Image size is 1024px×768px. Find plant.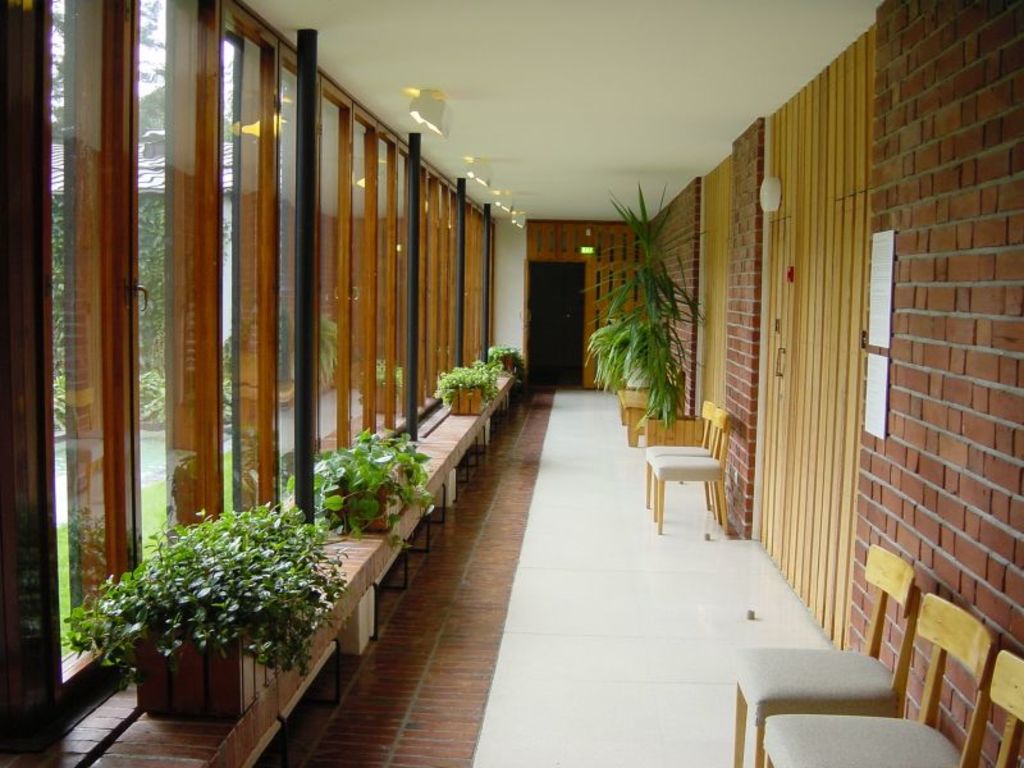
{"x1": 301, "y1": 433, "x2": 424, "y2": 543}.
